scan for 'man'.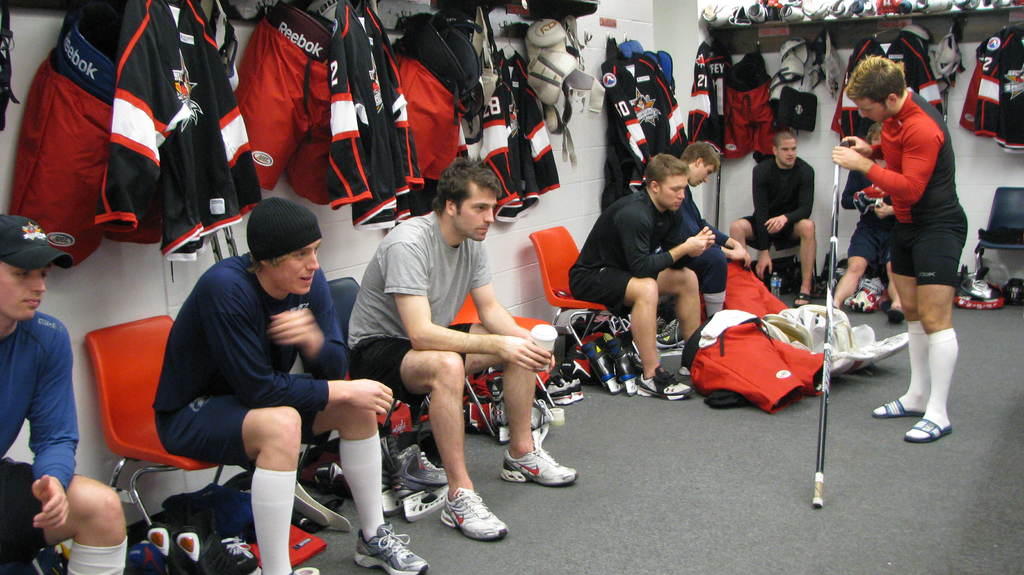
Scan result: bbox(135, 192, 371, 551).
